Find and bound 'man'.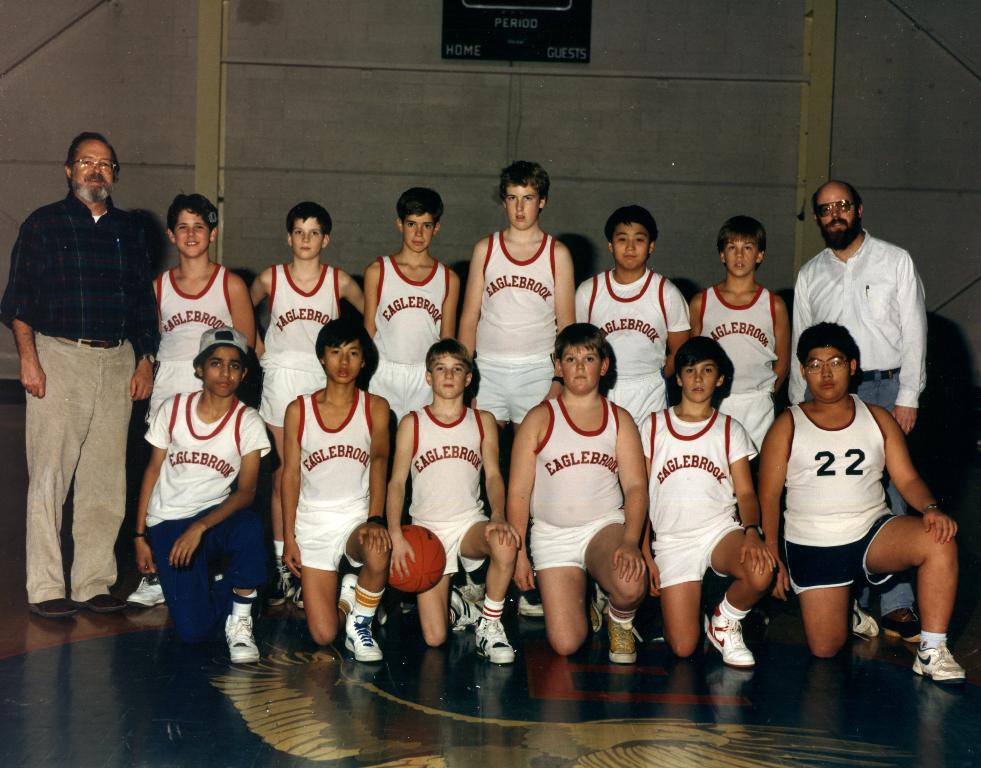
Bound: [16, 105, 147, 663].
